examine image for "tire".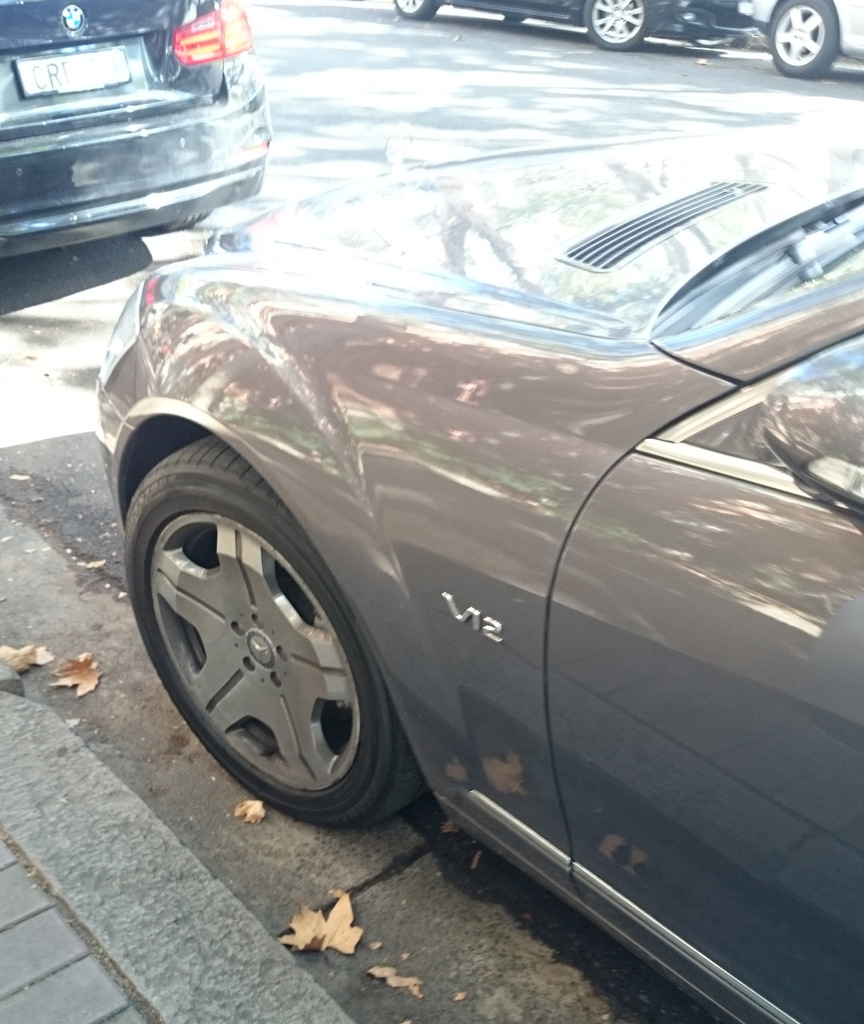
Examination result: {"x1": 764, "y1": 0, "x2": 842, "y2": 78}.
